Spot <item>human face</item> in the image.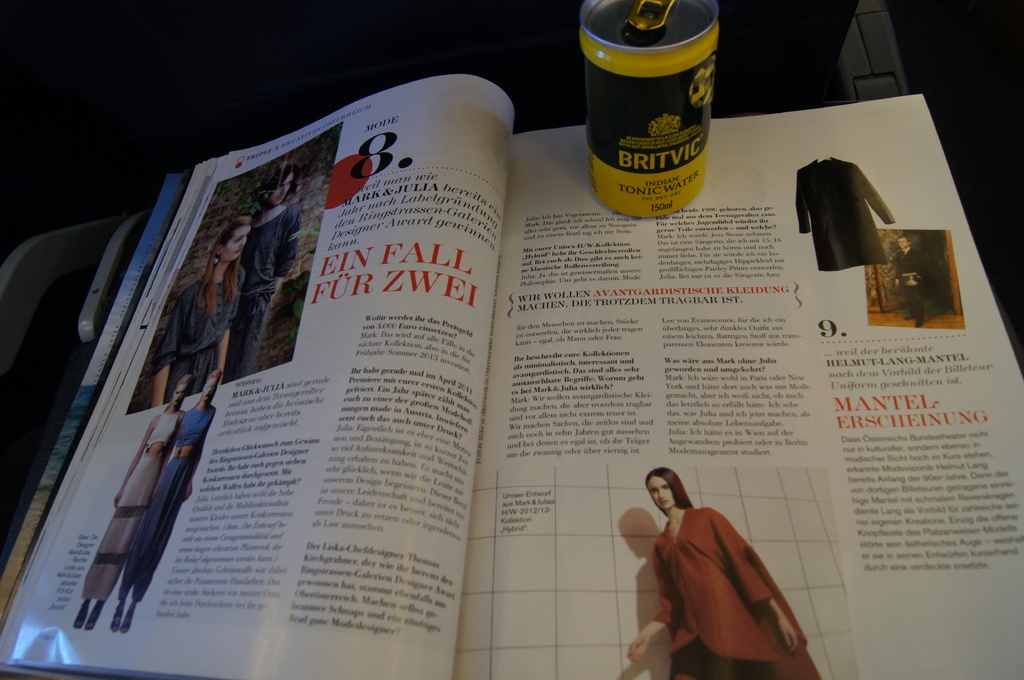
<item>human face</item> found at (x1=652, y1=477, x2=670, y2=510).
